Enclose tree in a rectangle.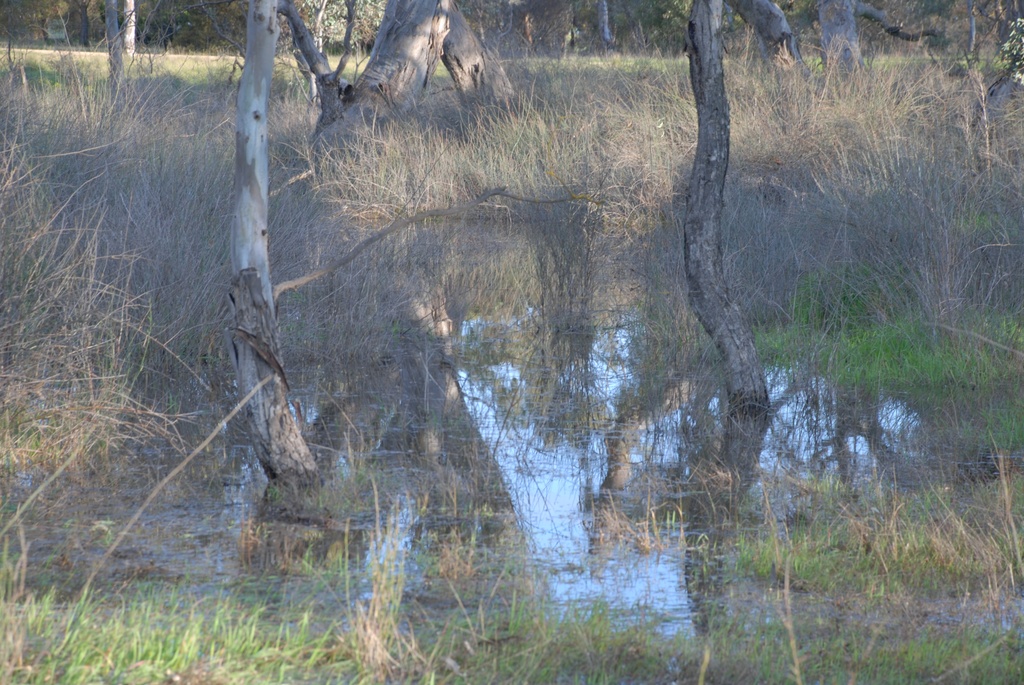
pyautogui.locateOnScreen(683, 0, 792, 444).
